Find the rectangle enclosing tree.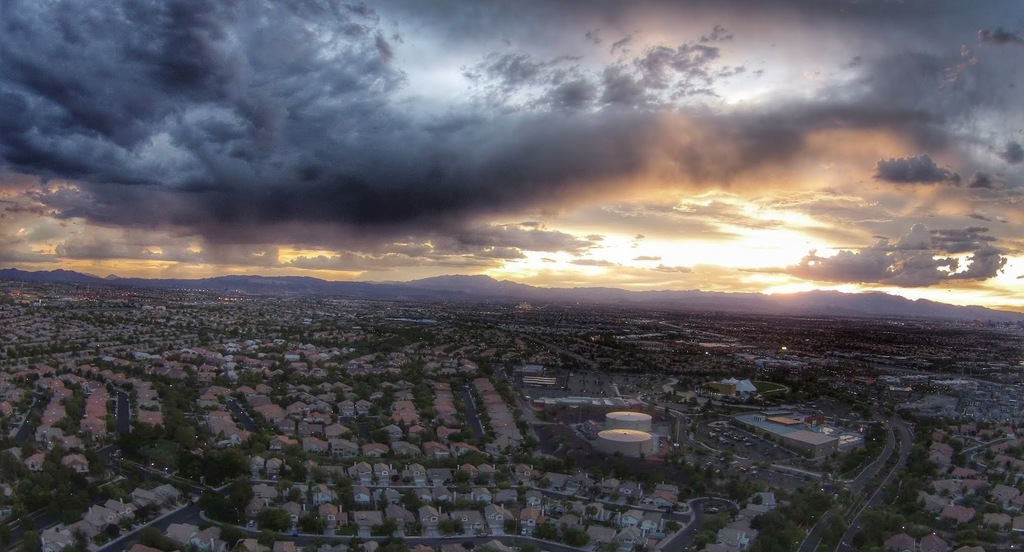
bbox=(432, 498, 449, 511).
